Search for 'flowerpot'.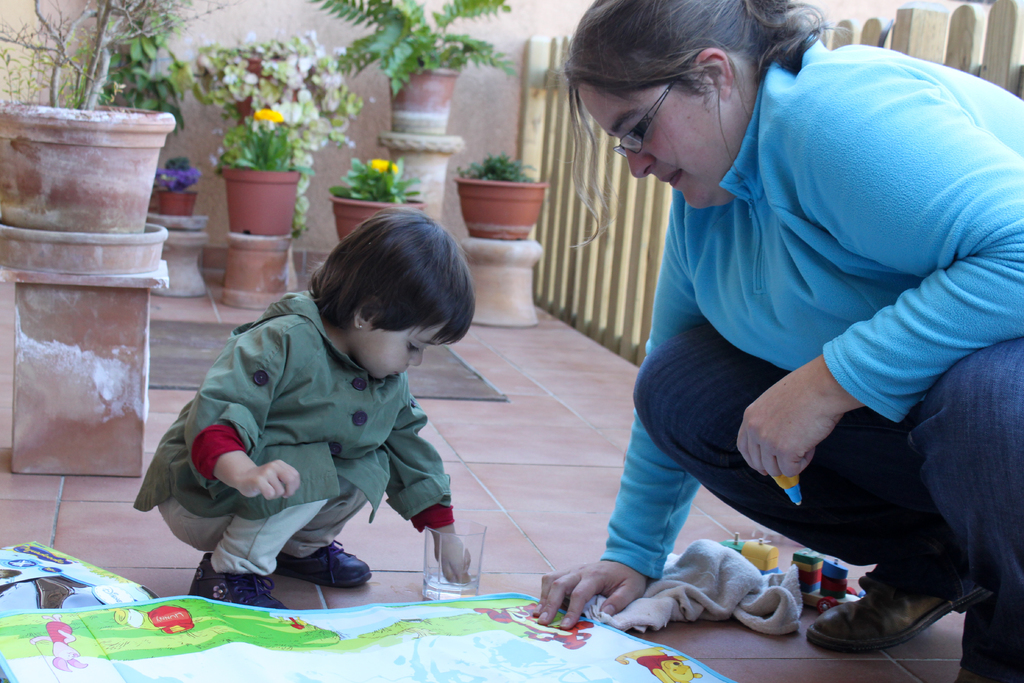
Found at <box>454,154,545,249</box>.
